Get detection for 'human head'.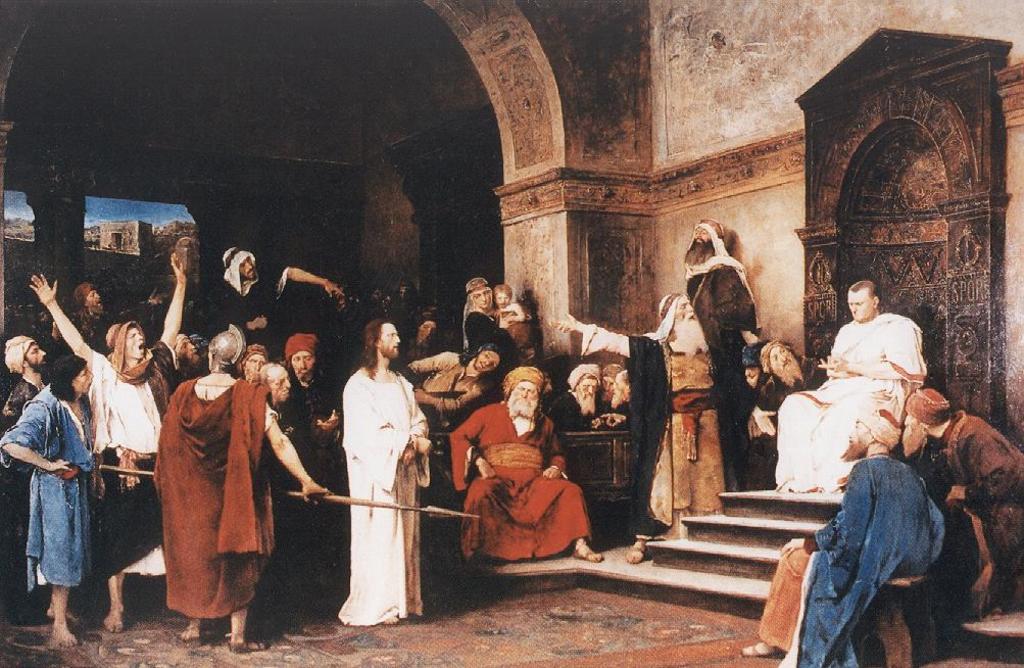
Detection: 900/388/956/462.
